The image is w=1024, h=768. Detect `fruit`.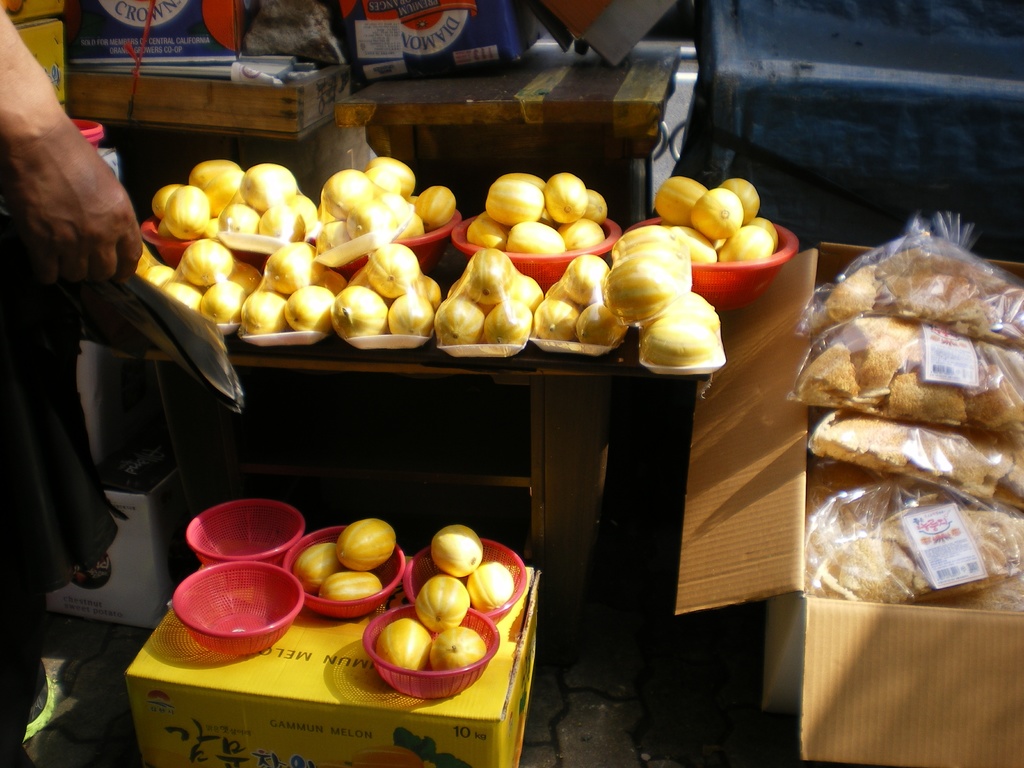
Detection: l=374, t=616, r=435, b=673.
